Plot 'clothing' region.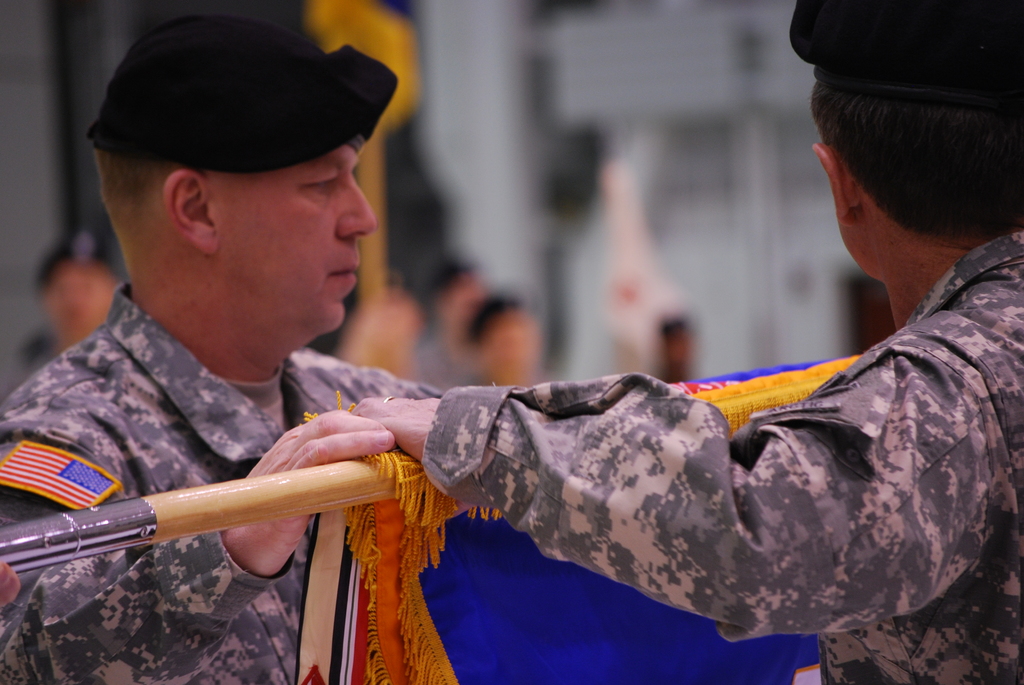
Plotted at bbox=(421, 239, 1003, 671).
